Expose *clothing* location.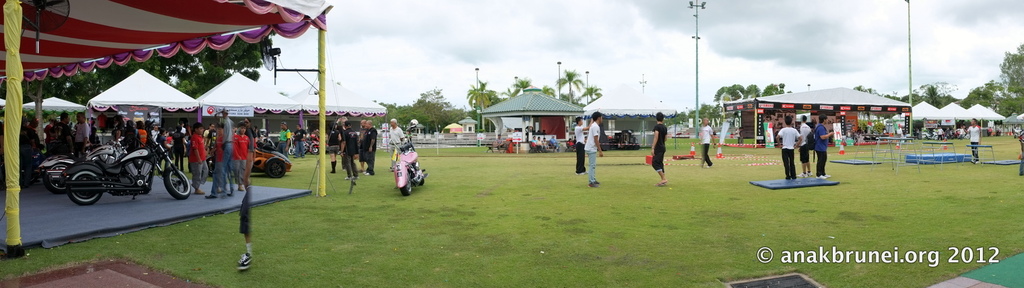
Exposed at bbox=[586, 122, 602, 182].
